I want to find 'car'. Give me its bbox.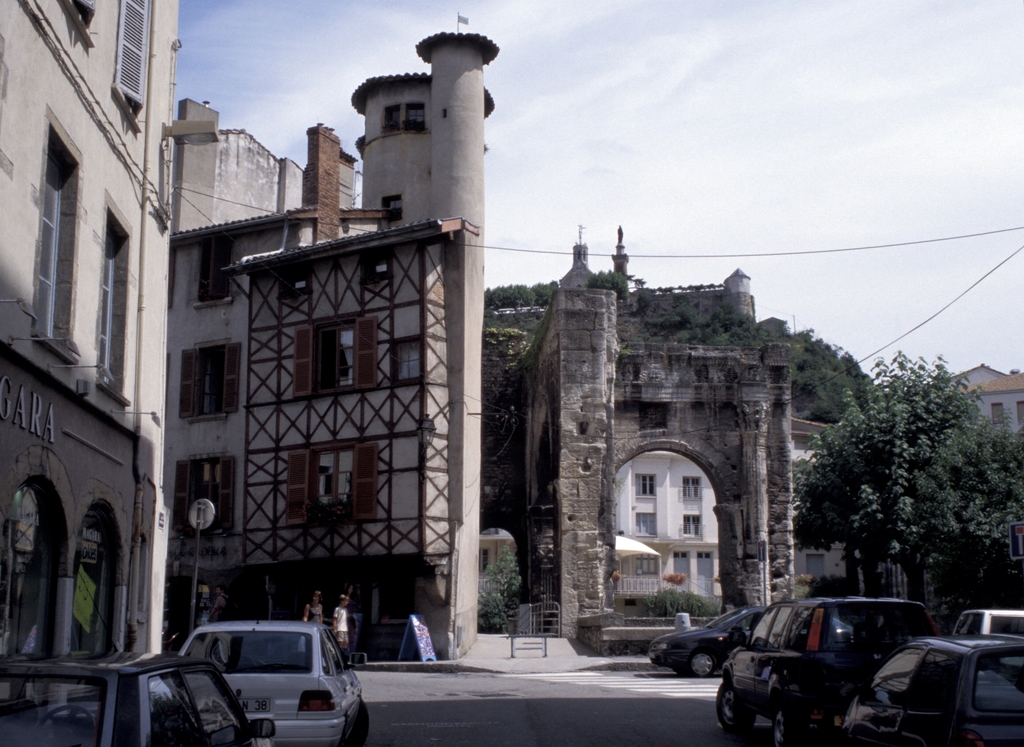
715/593/931/746.
